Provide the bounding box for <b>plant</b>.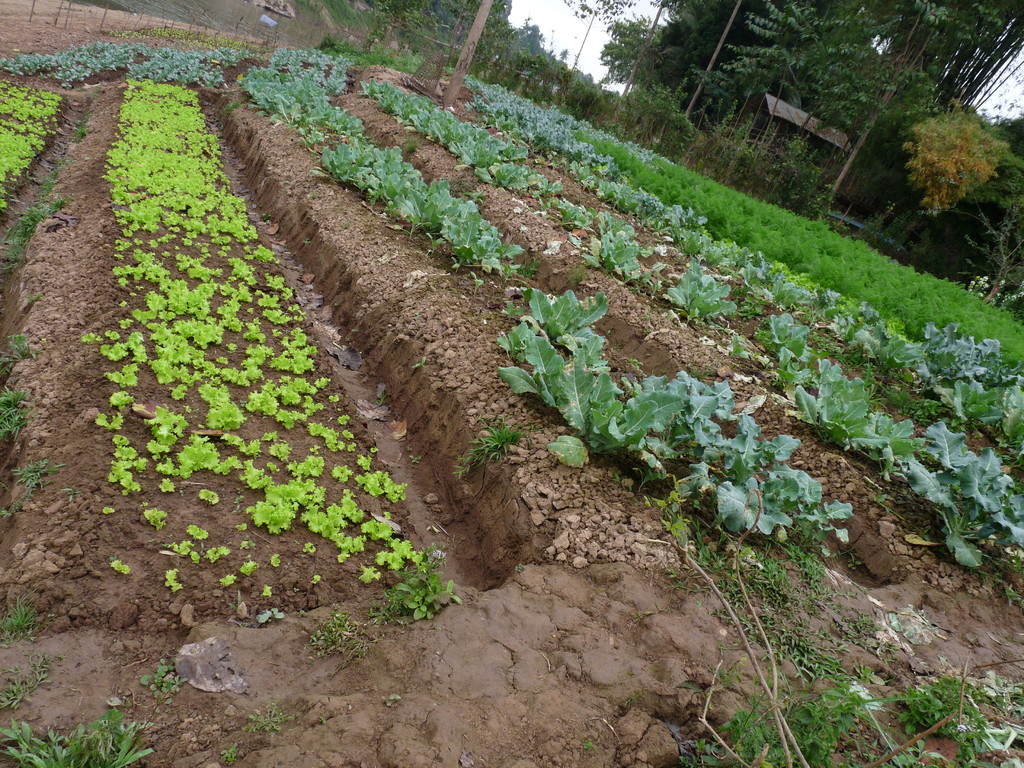
{"left": 677, "top": 658, "right": 885, "bottom": 766}.
